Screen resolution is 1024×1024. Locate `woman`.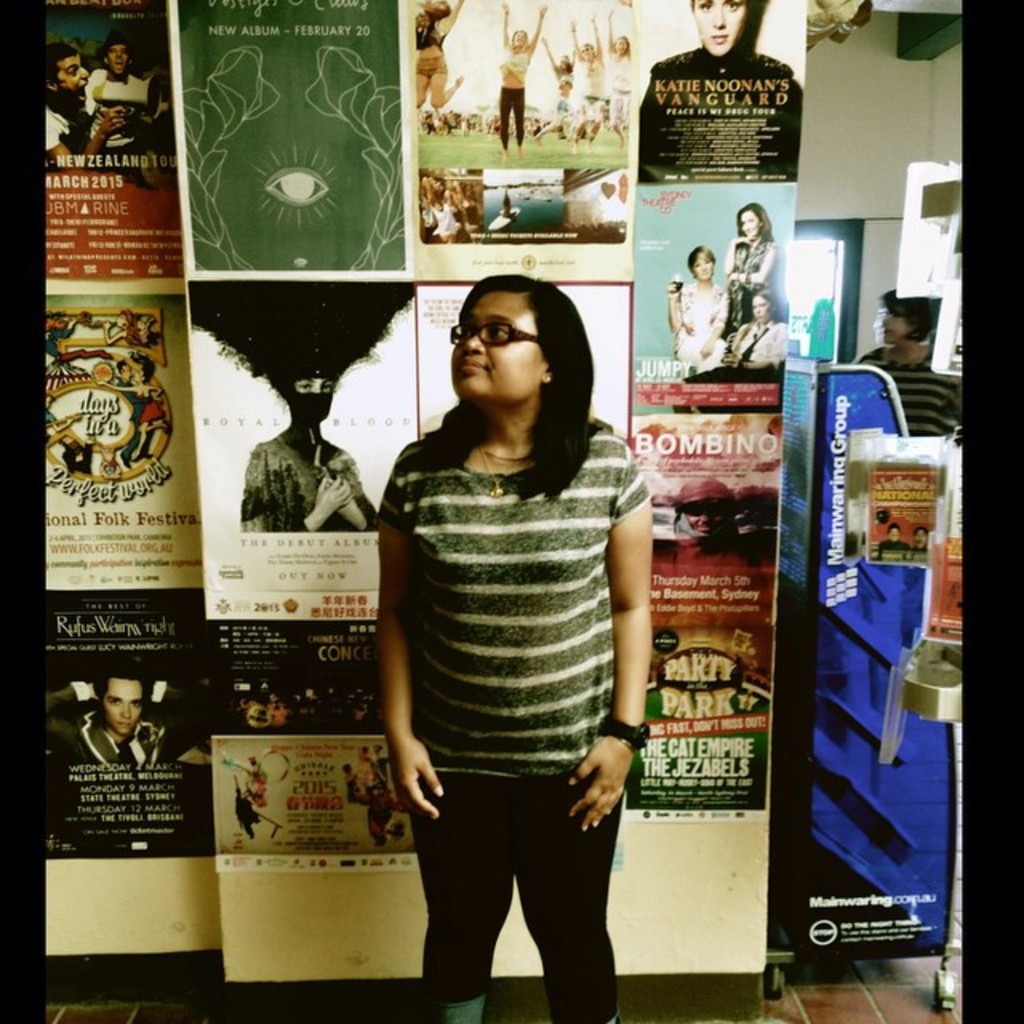
[x1=683, y1=291, x2=787, y2=411].
